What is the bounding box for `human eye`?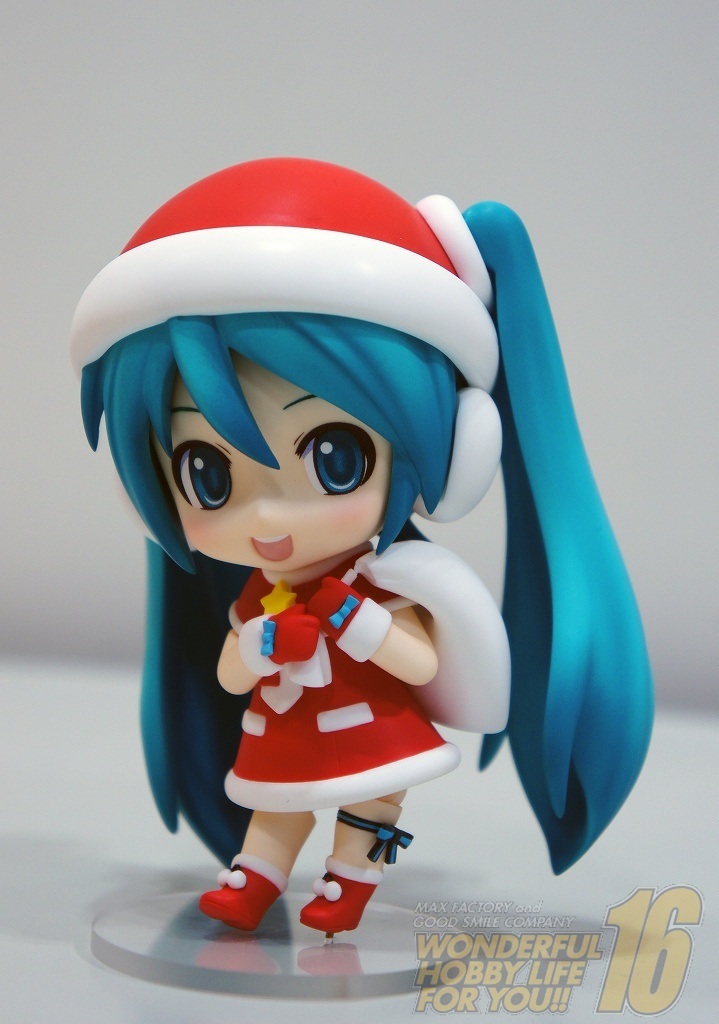
bbox=(297, 410, 387, 501).
